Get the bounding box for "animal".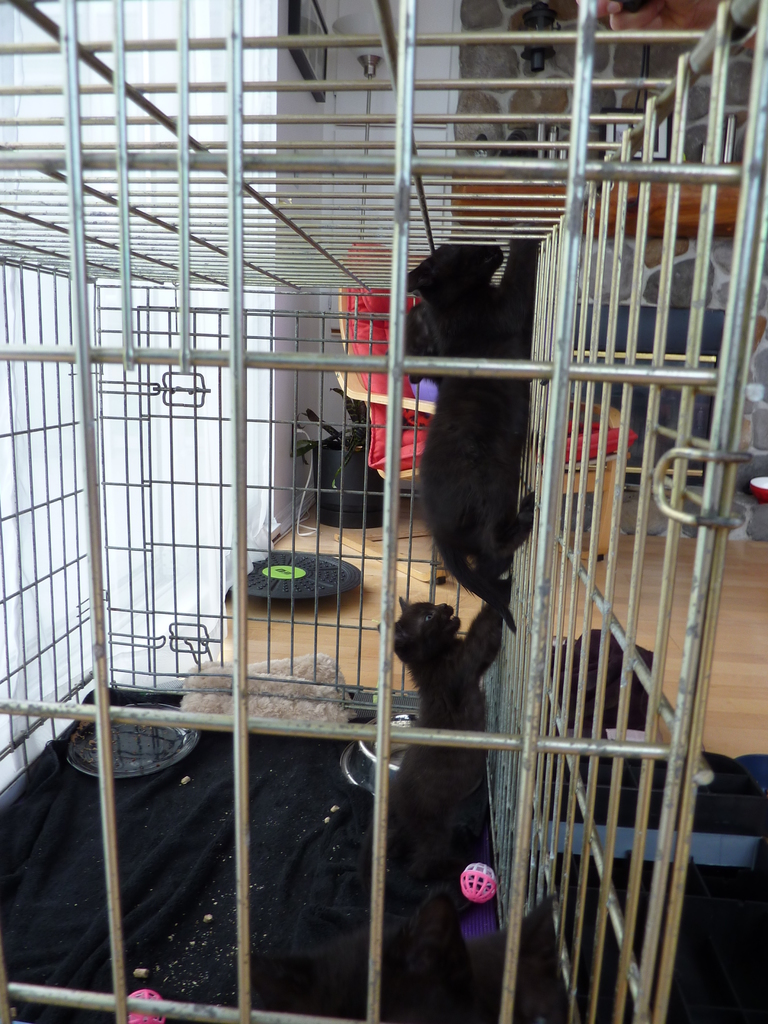
BBox(387, 599, 498, 895).
